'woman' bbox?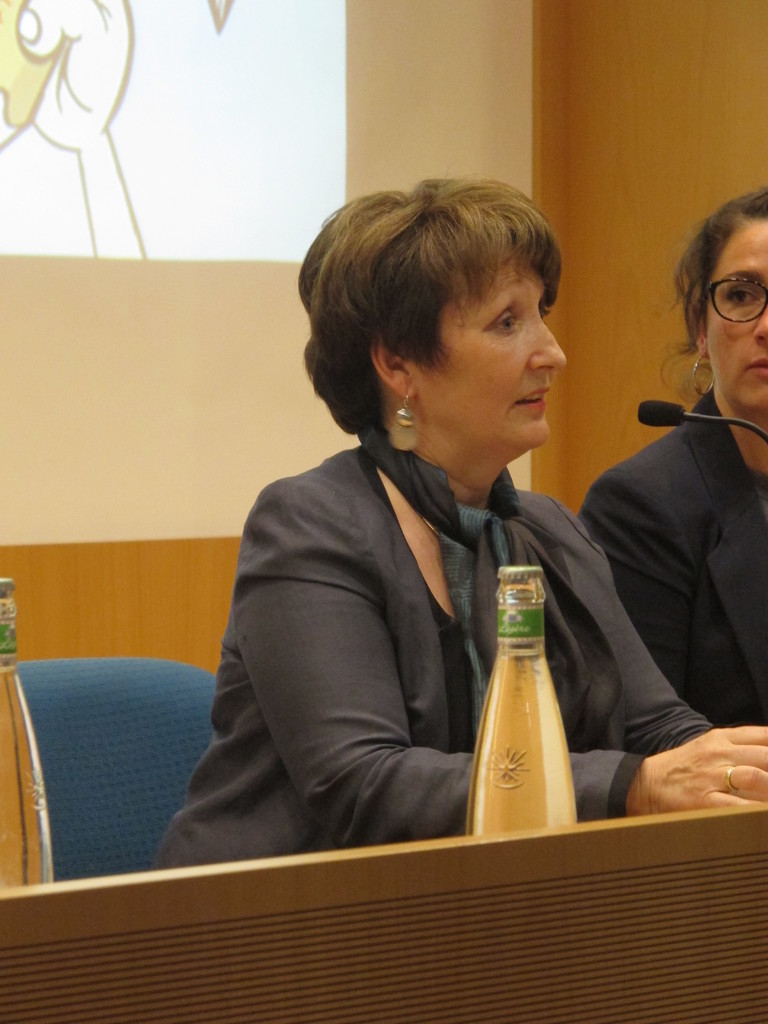
detection(149, 173, 767, 872)
